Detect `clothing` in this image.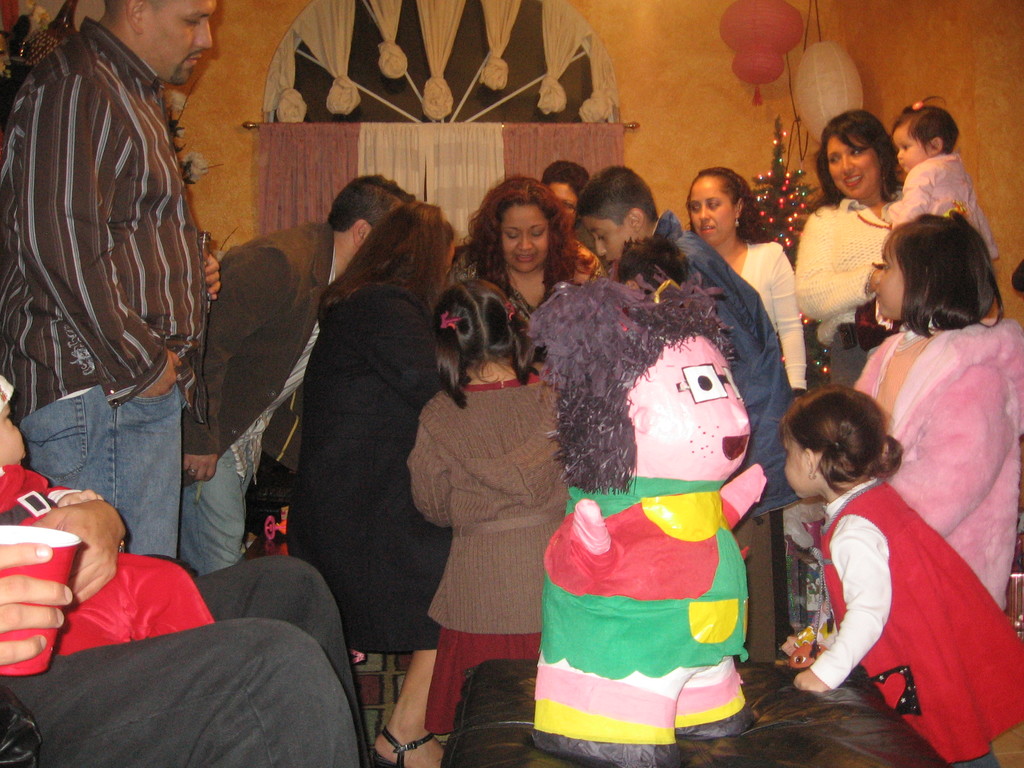
Detection: rect(0, 556, 371, 767).
